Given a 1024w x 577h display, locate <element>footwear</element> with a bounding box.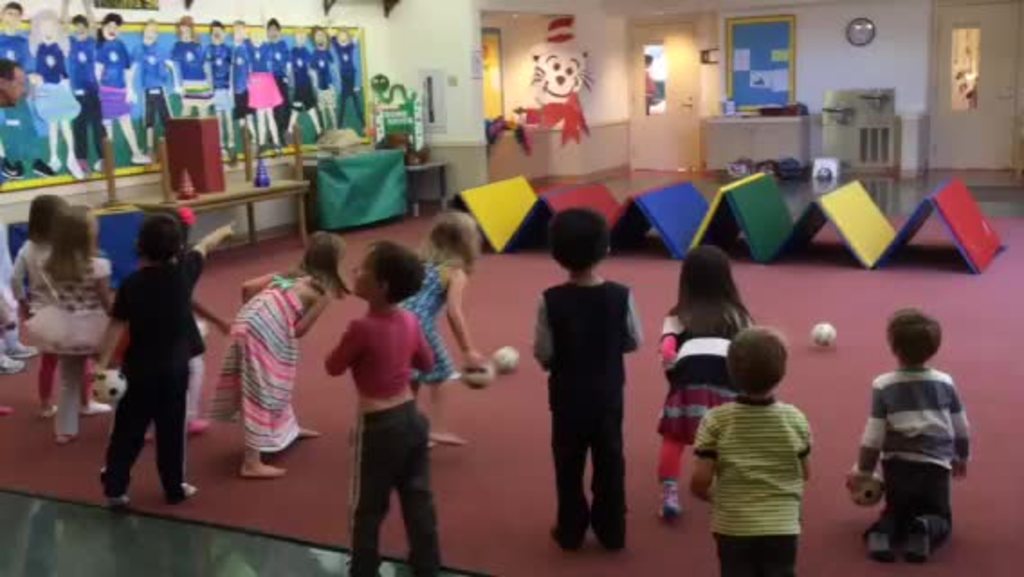
Located: [left=874, top=534, right=885, bottom=559].
